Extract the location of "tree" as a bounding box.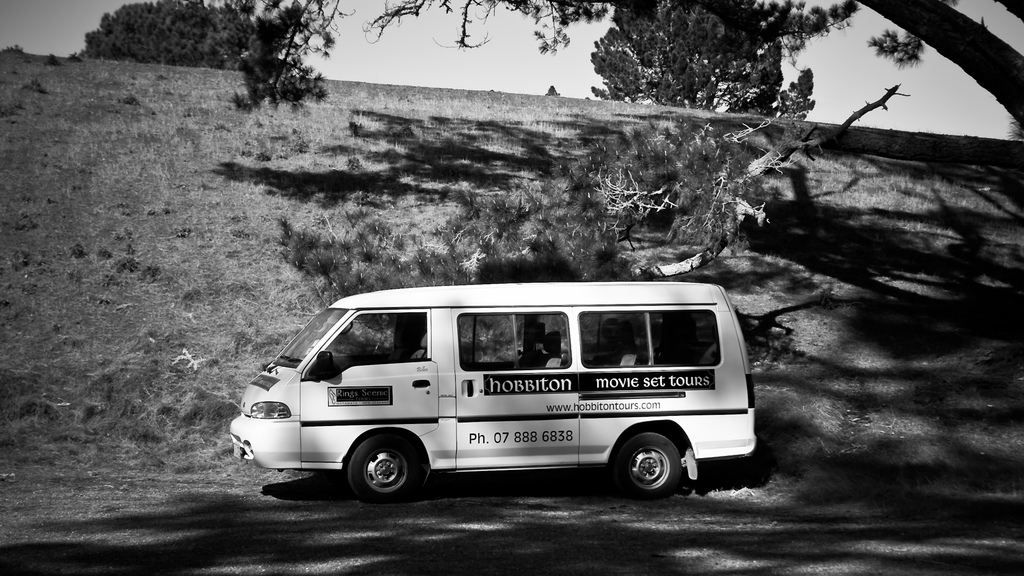
detection(228, 0, 1023, 156).
